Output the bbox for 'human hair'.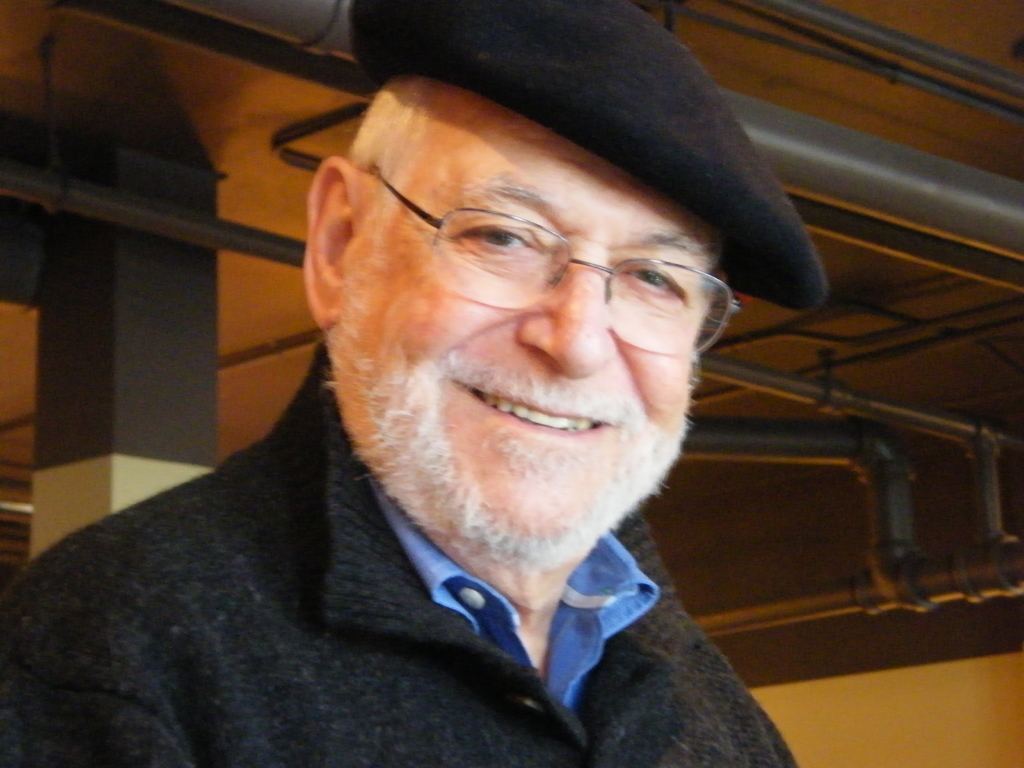
<region>336, 70, 442, 242</region>.
